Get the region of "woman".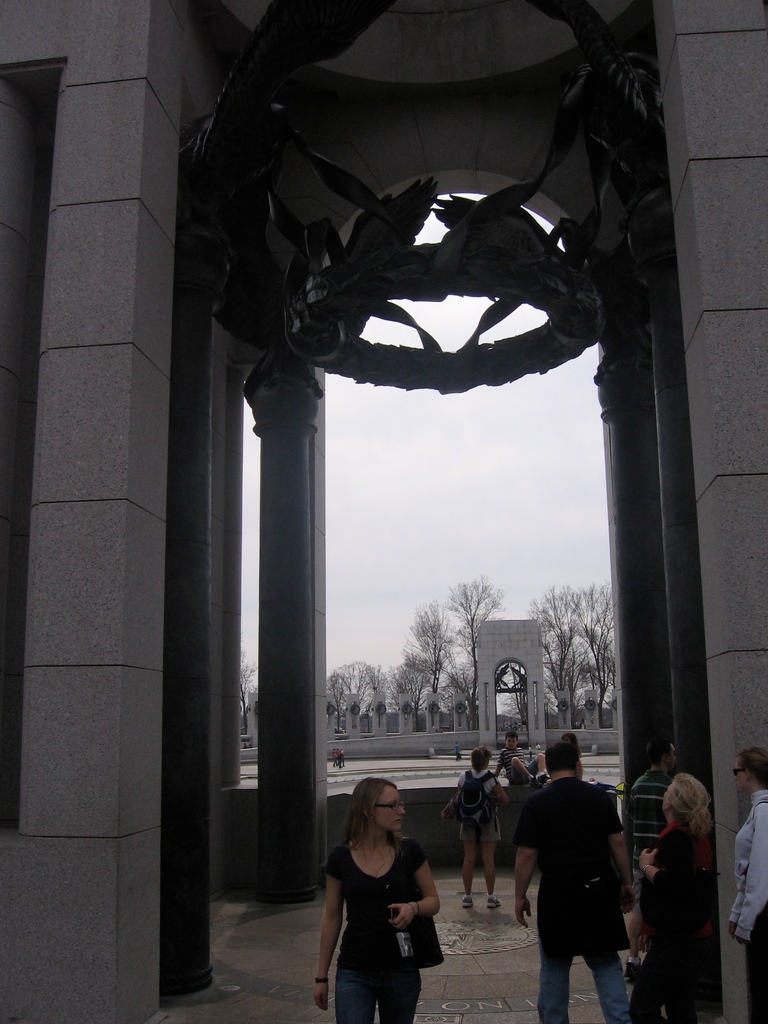
locate(445, 746, 506, 911).
